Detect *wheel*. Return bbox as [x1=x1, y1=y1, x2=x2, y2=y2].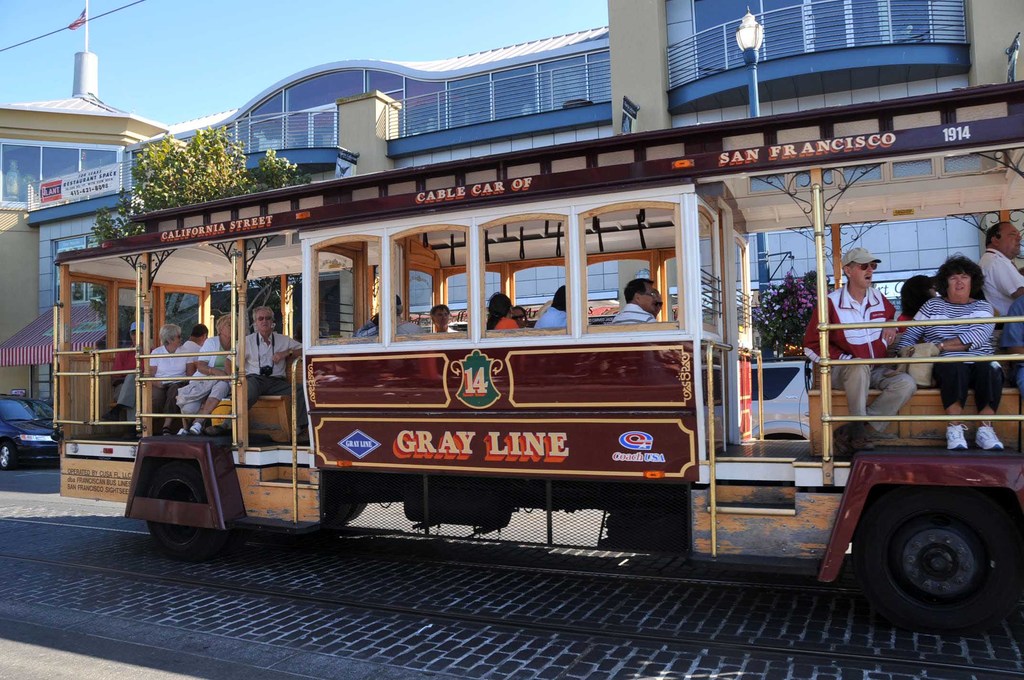
[x1=351, y1=503, x2=369, y2=523].
